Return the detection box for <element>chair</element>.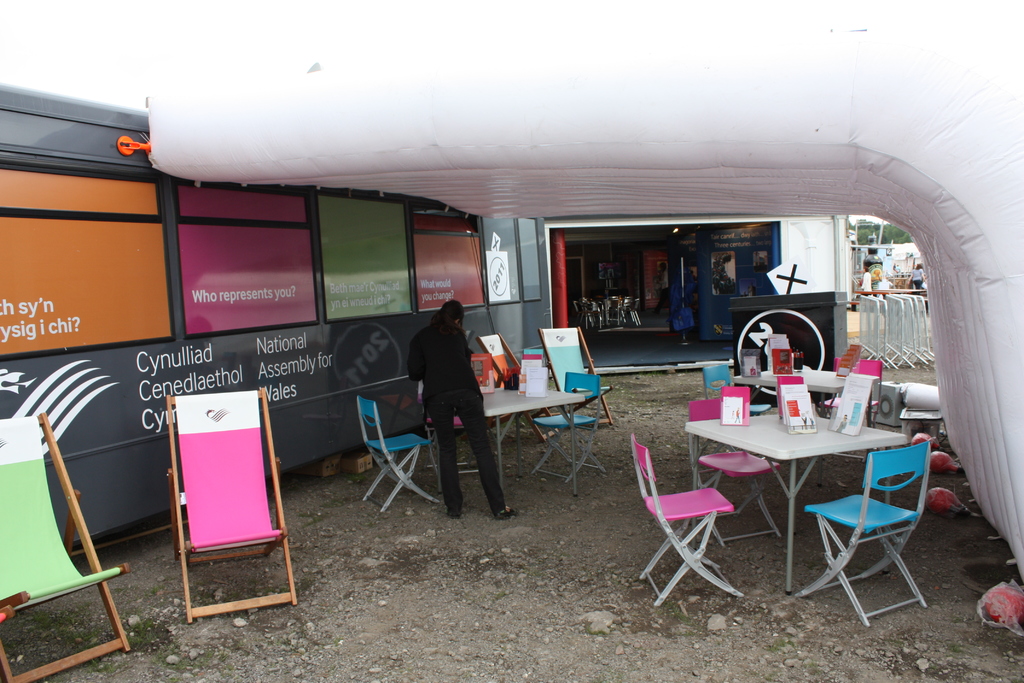
crop(531, 372, 601, 486).
